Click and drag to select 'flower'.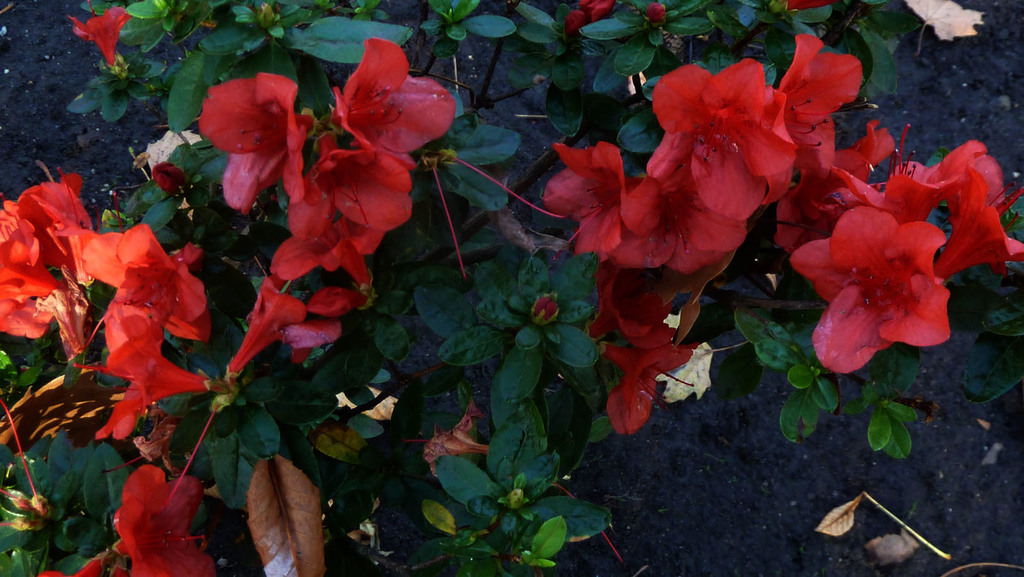
Selection: <bbox>783, 0, 832, 12</bbox>.
